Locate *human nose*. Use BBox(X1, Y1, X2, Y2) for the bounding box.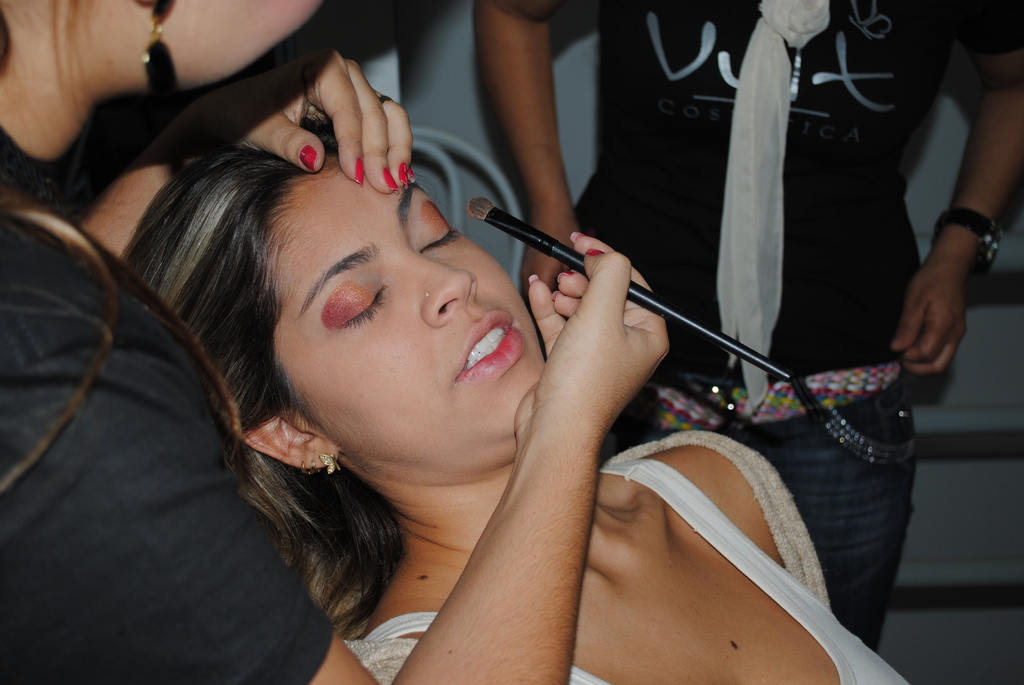
BBox(399, 251, 480, 327).
